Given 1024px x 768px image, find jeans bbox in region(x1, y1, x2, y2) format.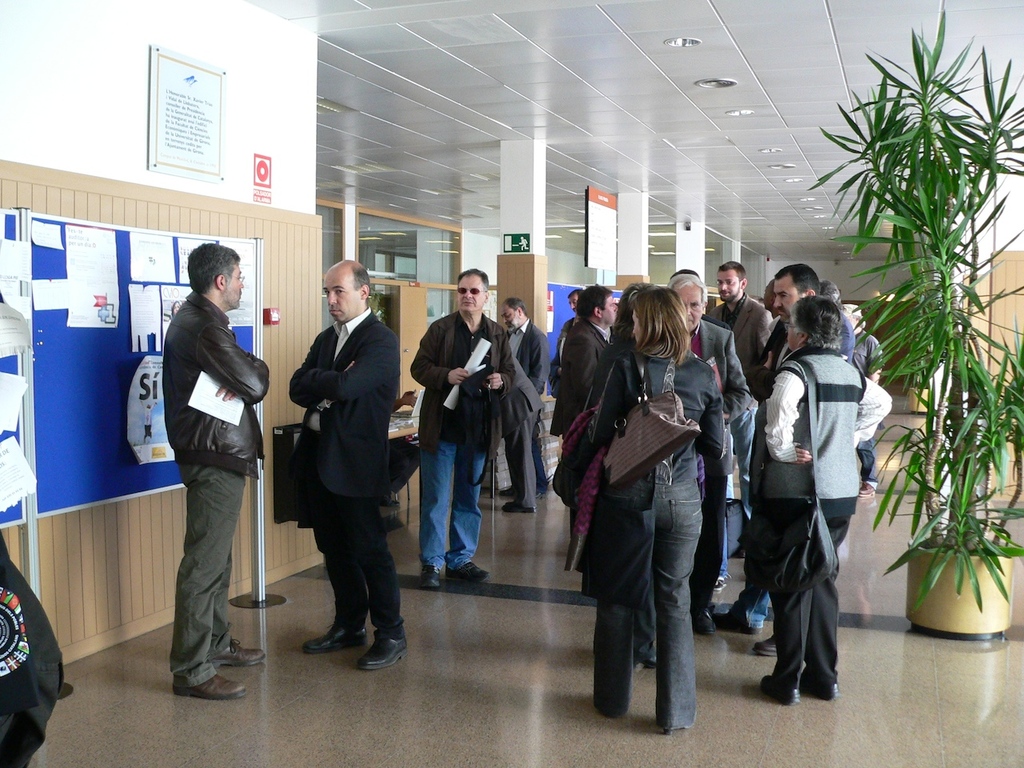
region(593, 482, 706, 730).
